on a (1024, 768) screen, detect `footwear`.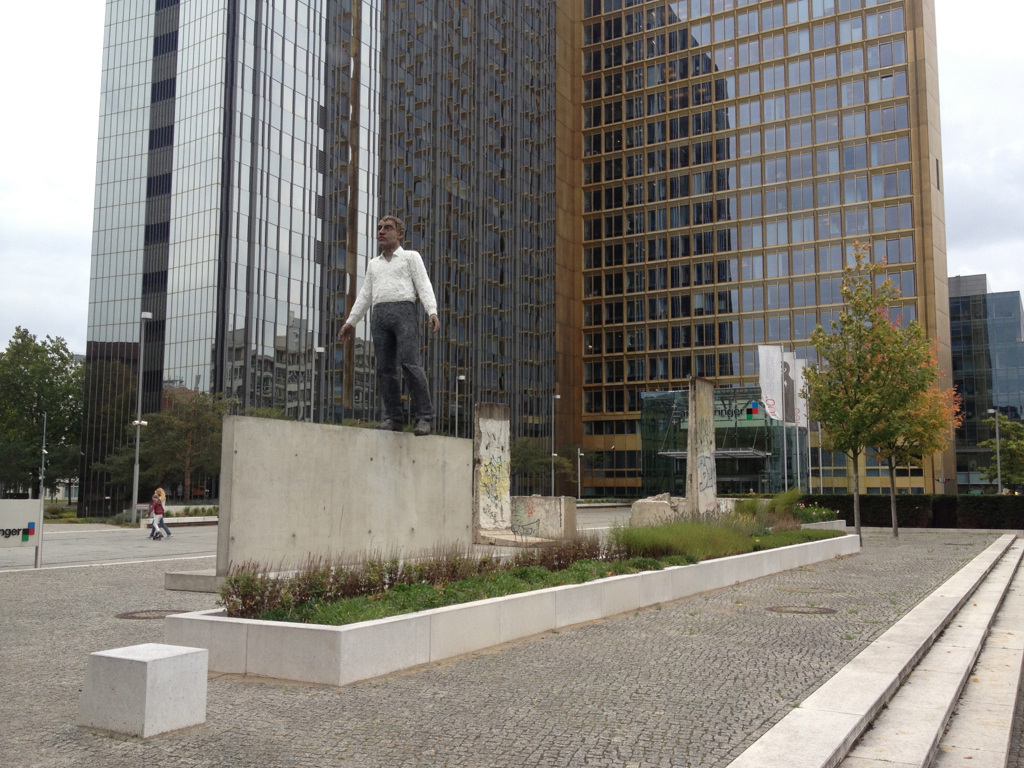
<region>411, 418, 429, 434</region>.
